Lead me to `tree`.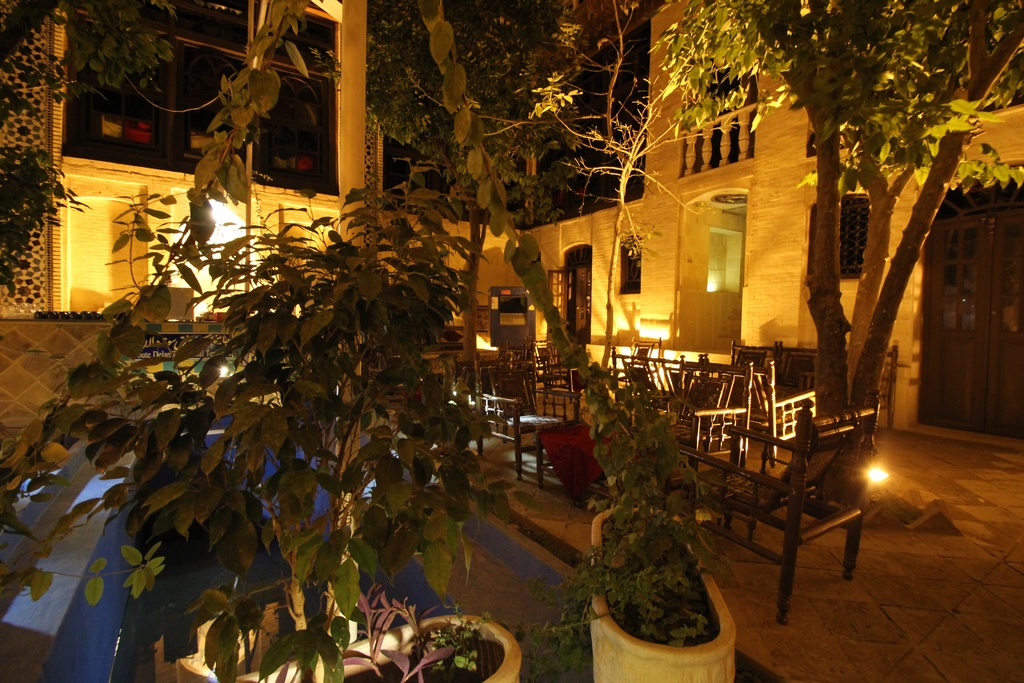
Lead to [718, 0, 1023, 490].
